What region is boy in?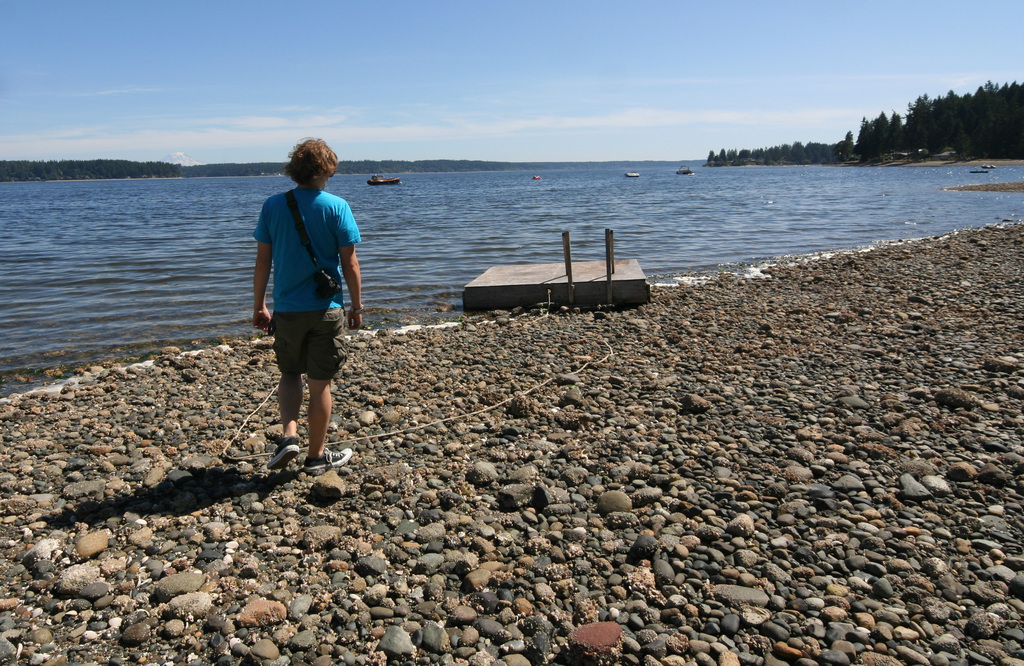
234/204/353/482.
